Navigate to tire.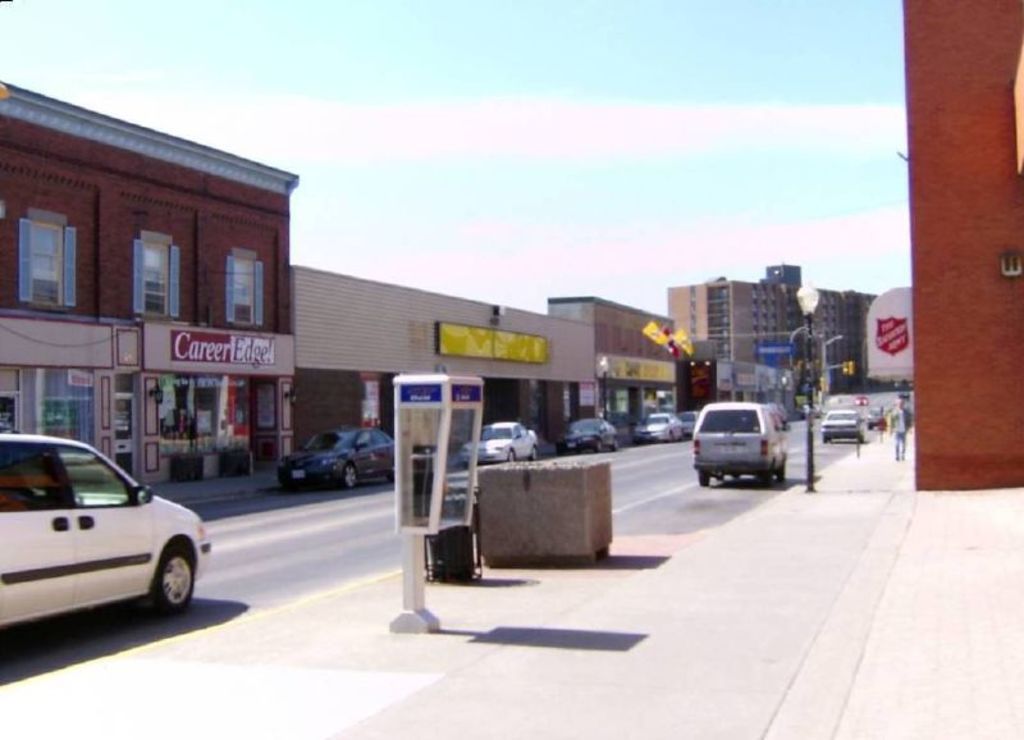
Navigation target: 531 443 538 458.
